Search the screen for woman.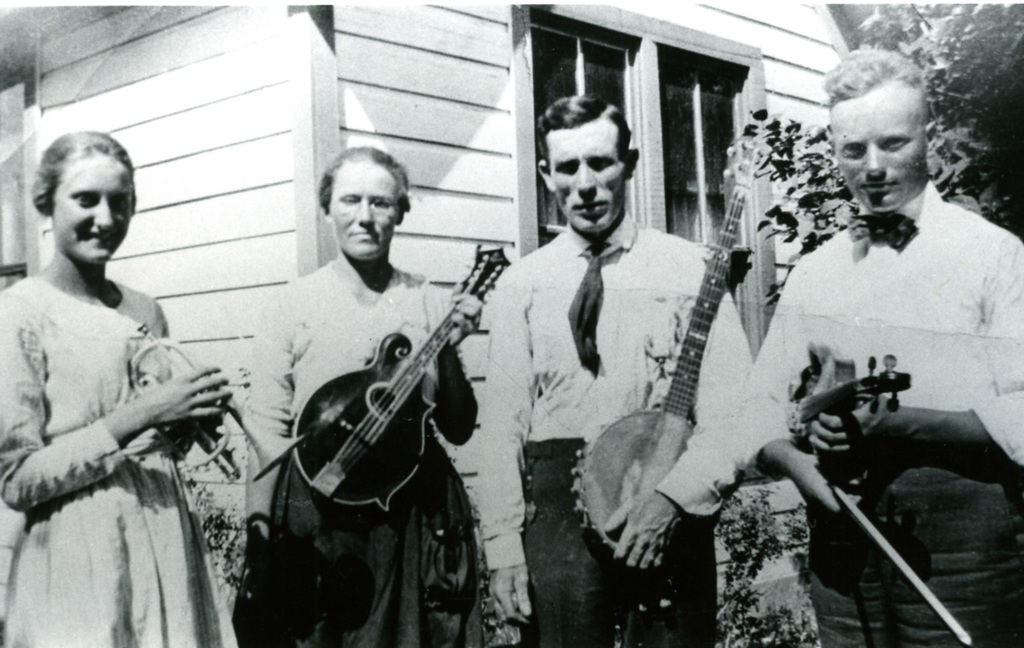
Found at pyautogui.locateOnScreen(239, 139, 497, 644).
